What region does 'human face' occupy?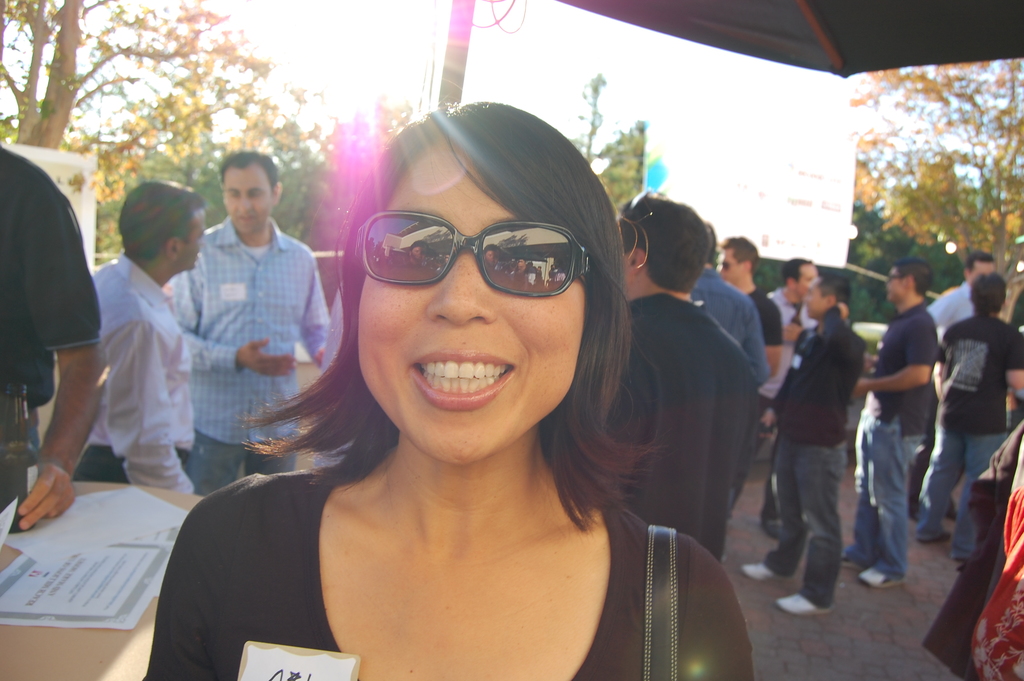
<region>223, 166, 273, 242</region>.
